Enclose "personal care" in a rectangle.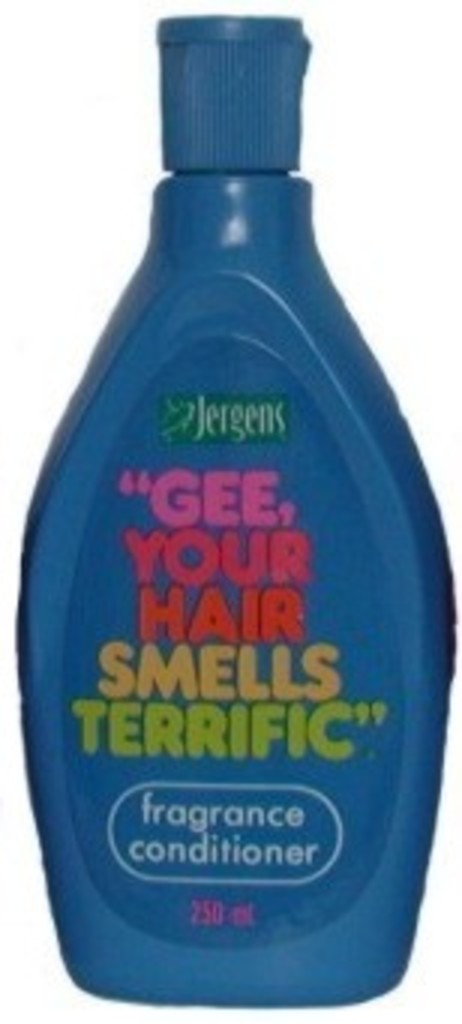
(x1=12, y1=15, x2=459, y2=1012).
